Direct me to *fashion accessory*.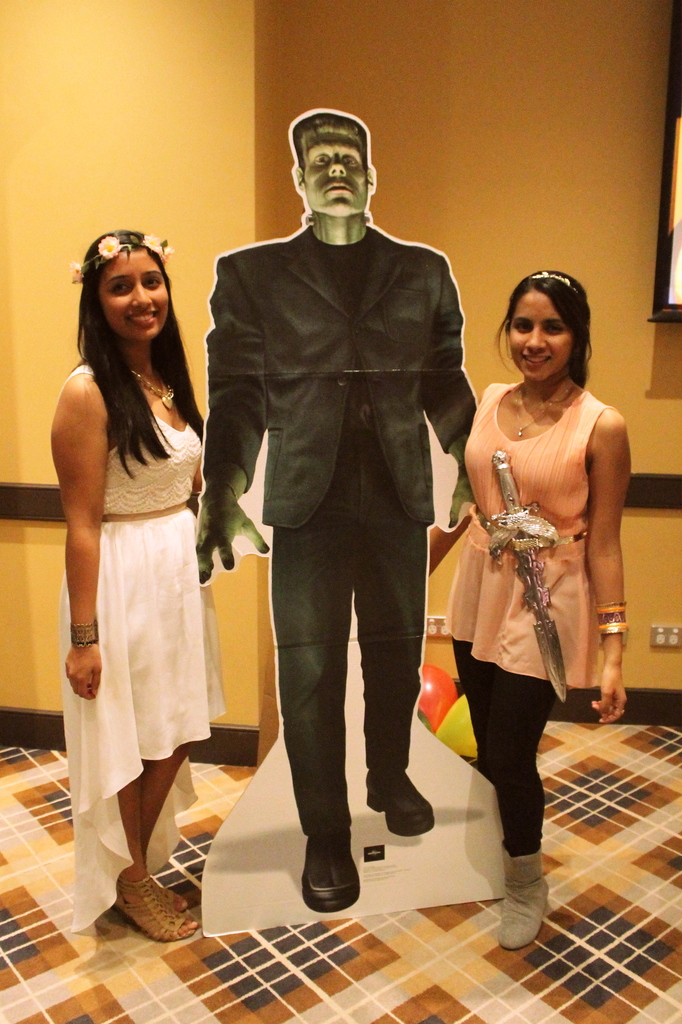
Direction: [x1=491, y1=843, x2=550, y2=955].
